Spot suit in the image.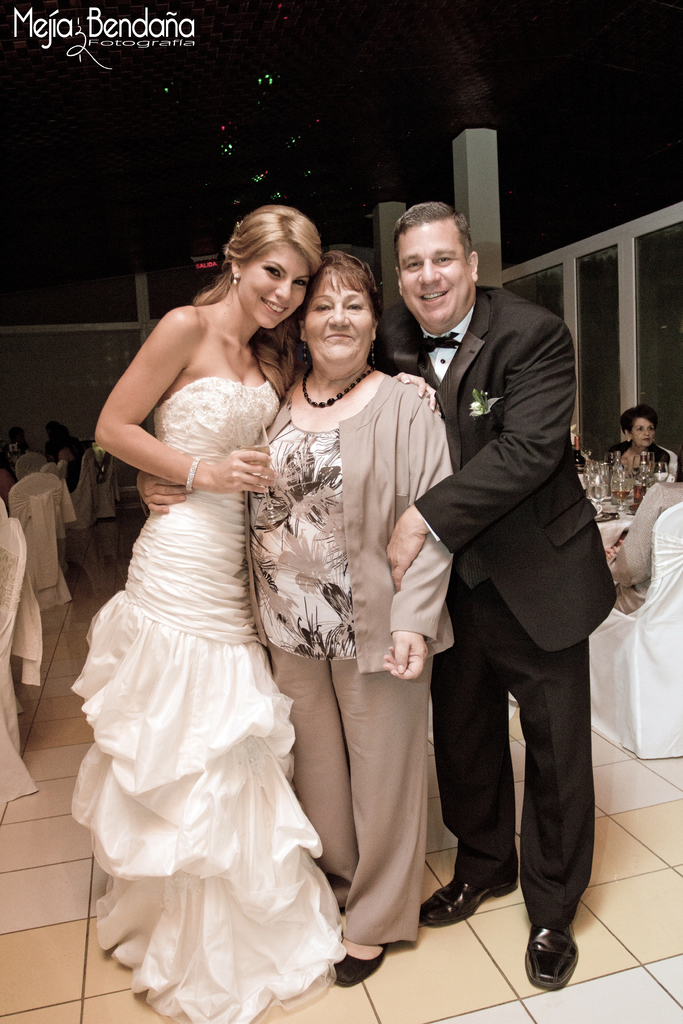
suit found at Rect(396, 198, 614, 1023).
